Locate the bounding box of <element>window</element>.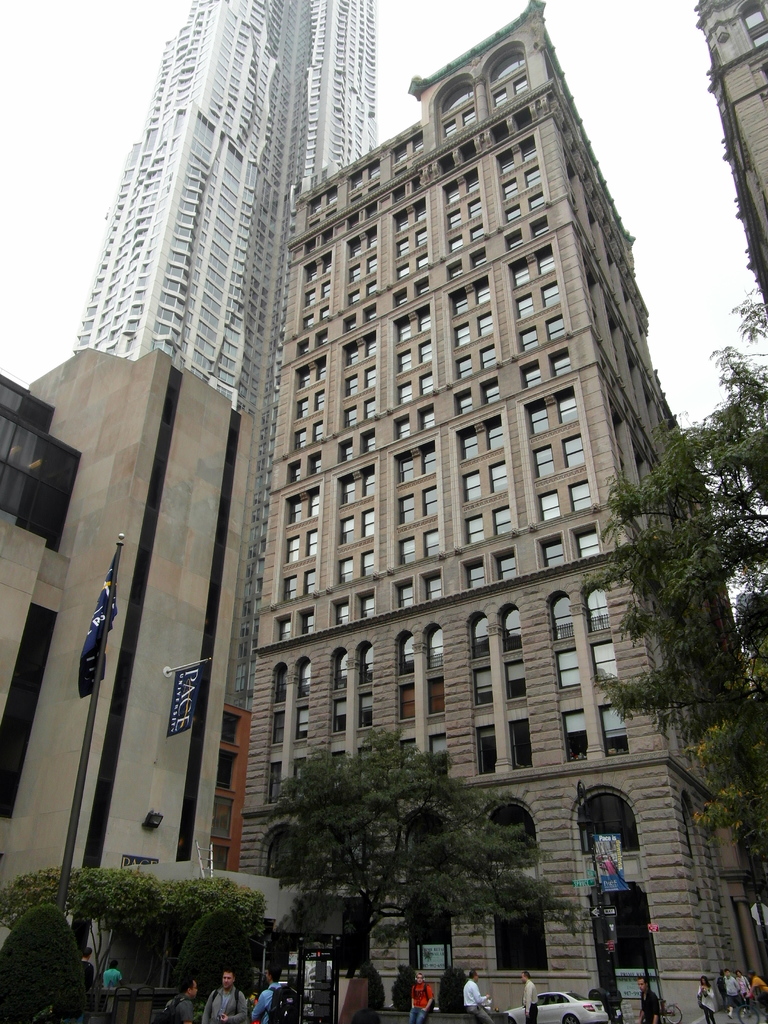
Bounding box: BBox(591, 639, 614, 681).
